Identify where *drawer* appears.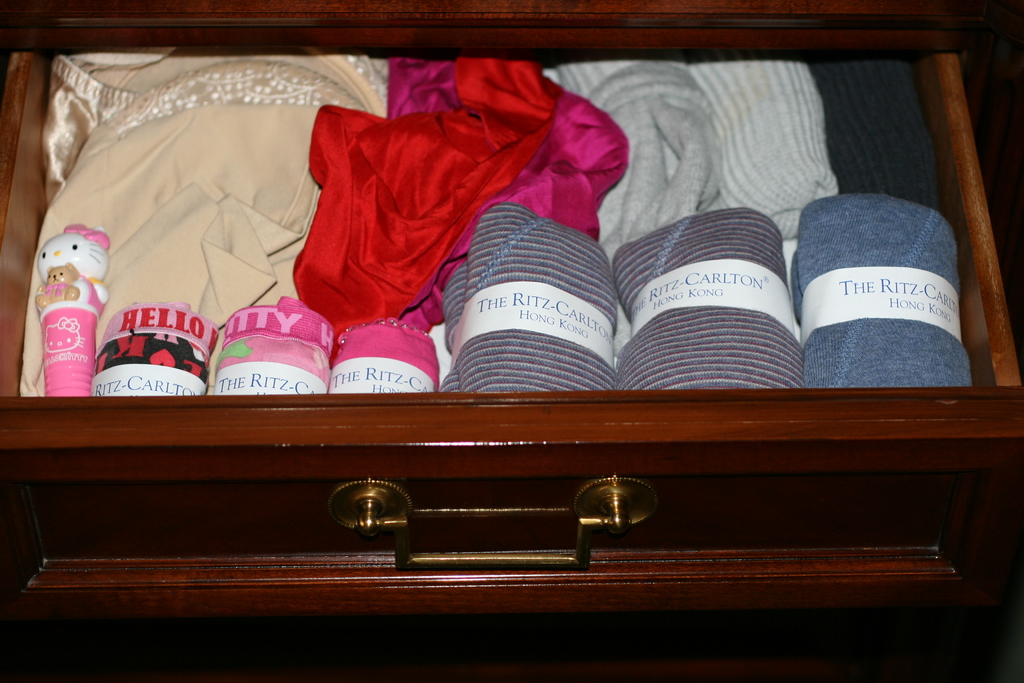
Appears at 3,62,1023,625.
